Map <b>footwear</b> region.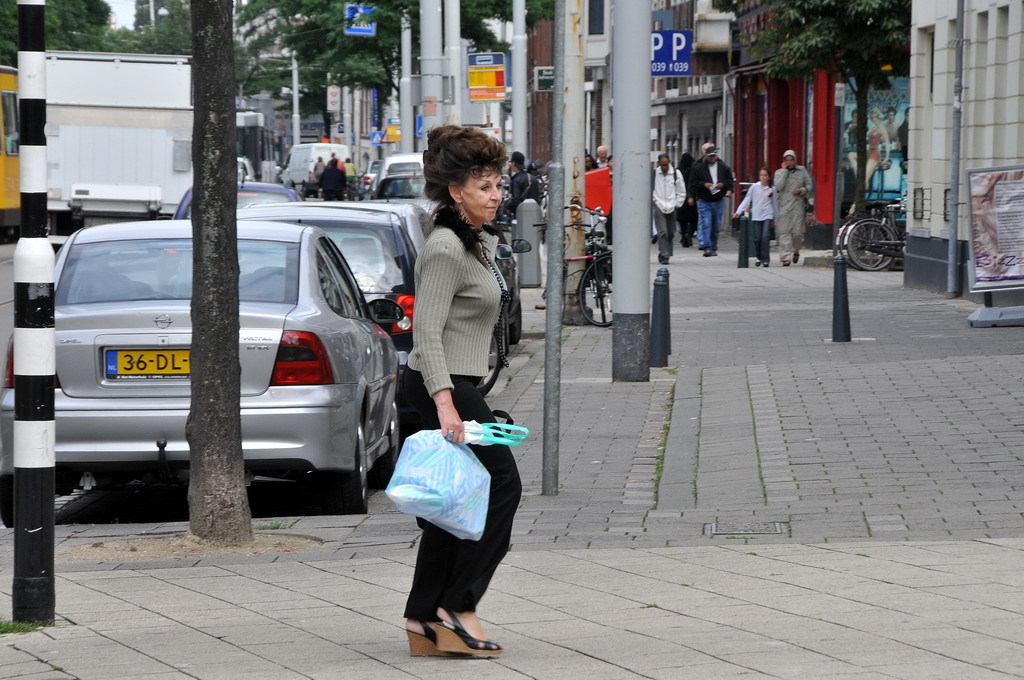
Mapped to [754,260,756,264].
